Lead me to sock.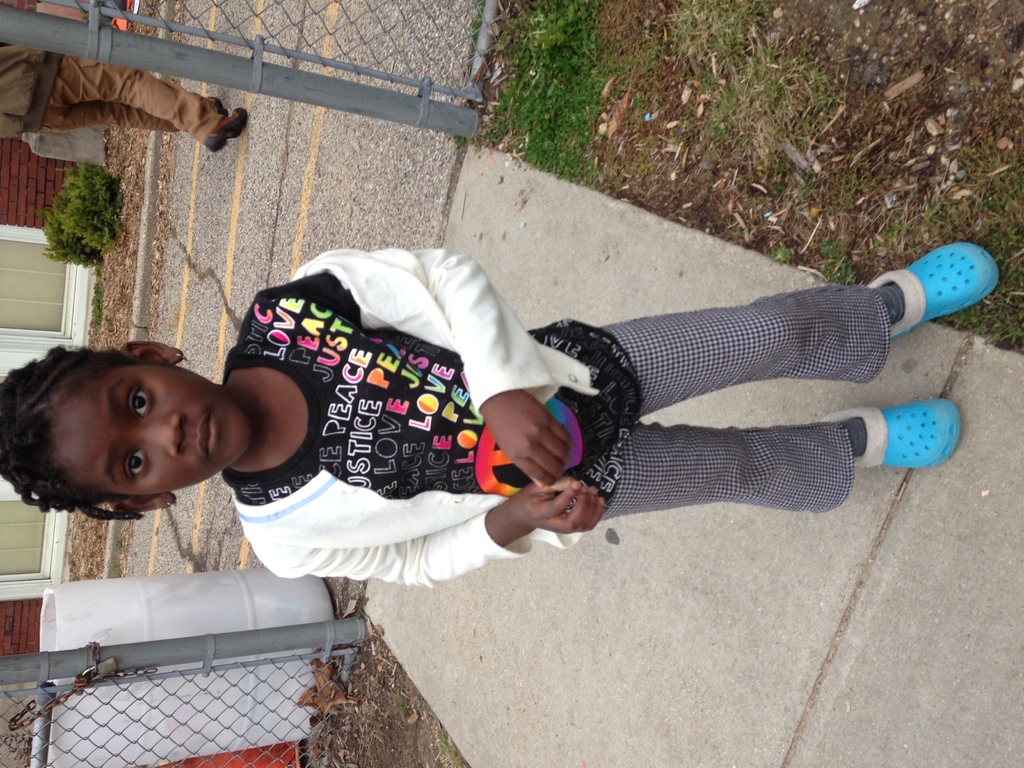
Lead to [844,414,864,461].
